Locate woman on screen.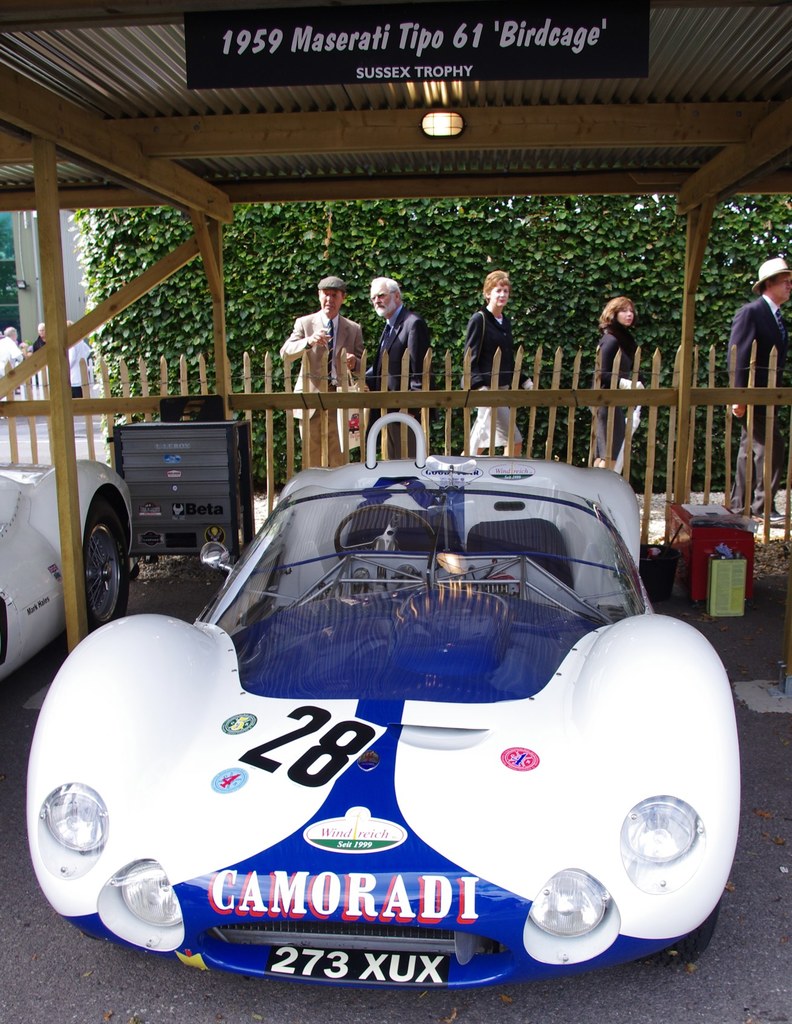
On screen at left=450, top=266, right=541, bottom=454.
